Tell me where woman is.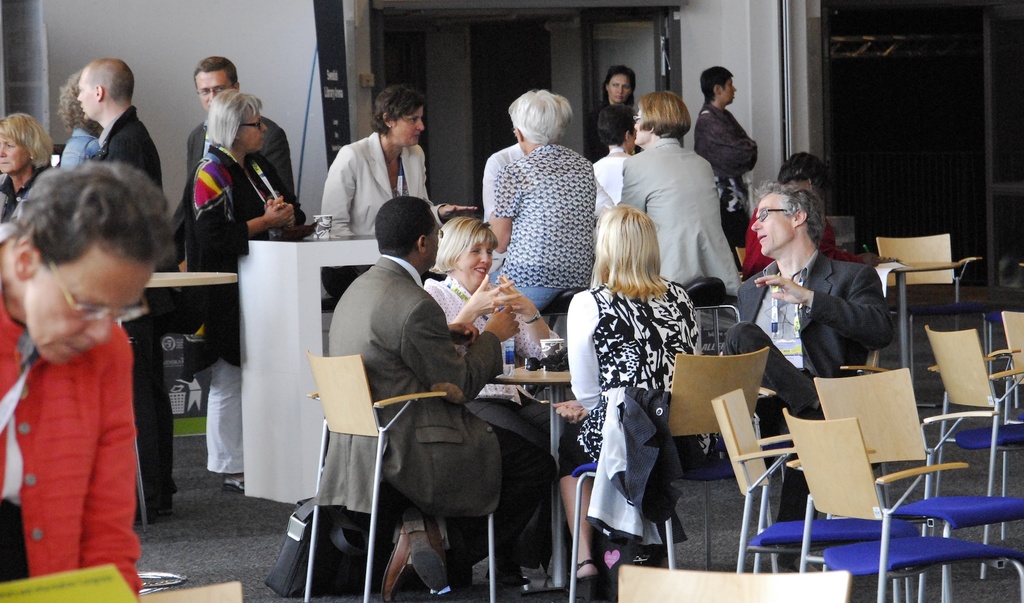
woman is at bbox=(616, 92, 753, 302).
